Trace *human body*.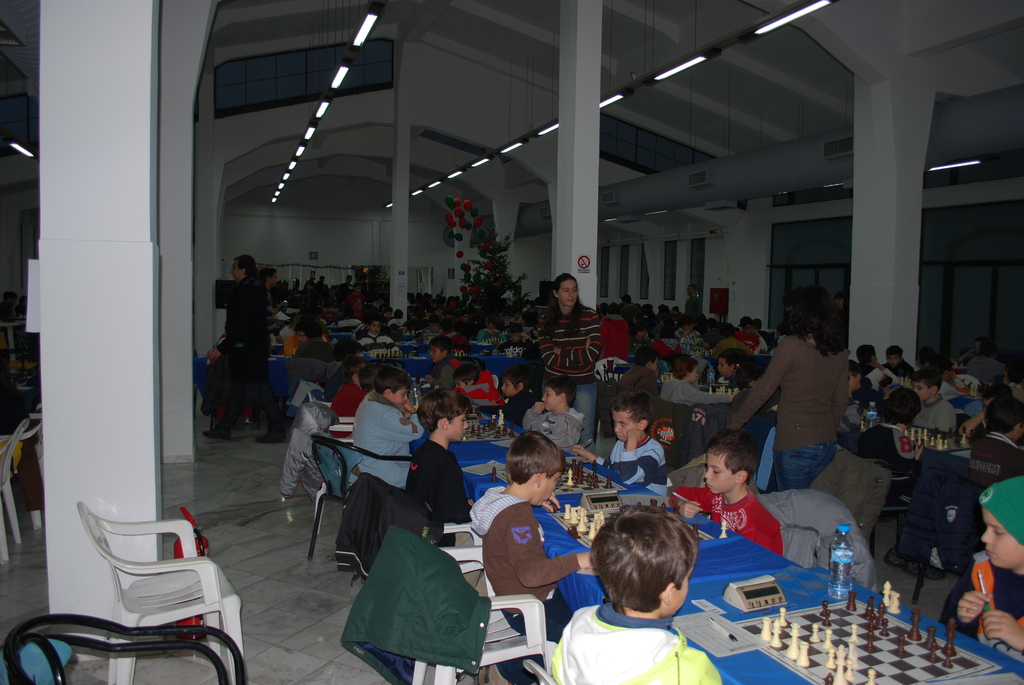
Traced to locate(499, 314, 508, 327).
